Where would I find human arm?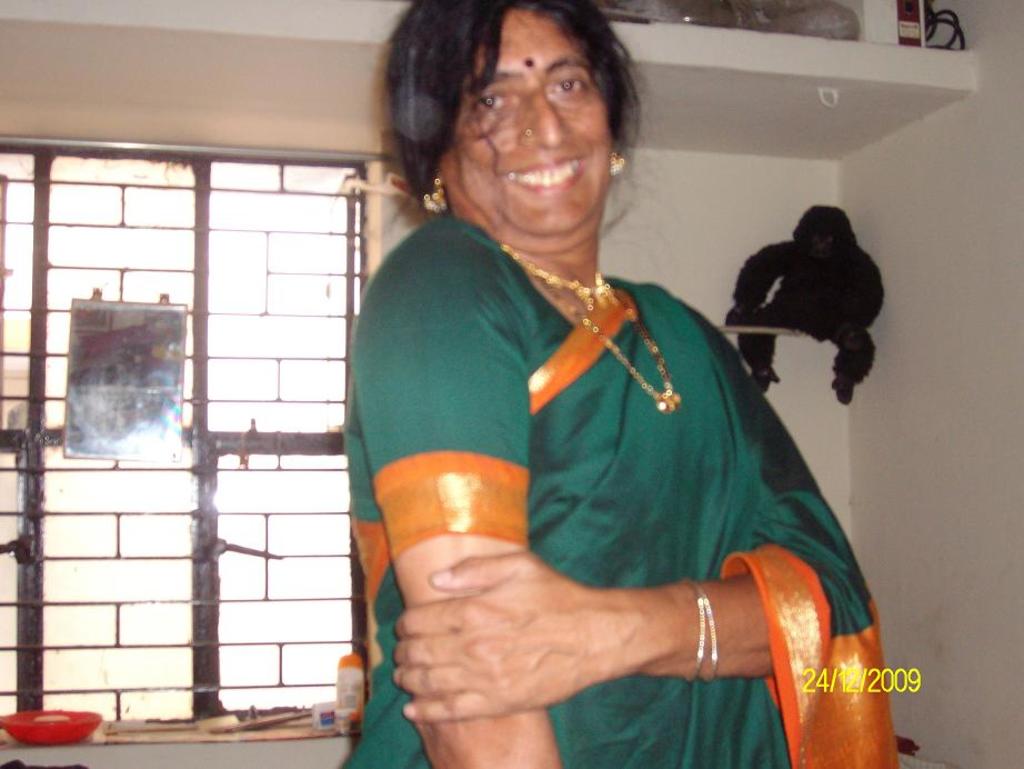
At locate(384, 336, 911, 730).
